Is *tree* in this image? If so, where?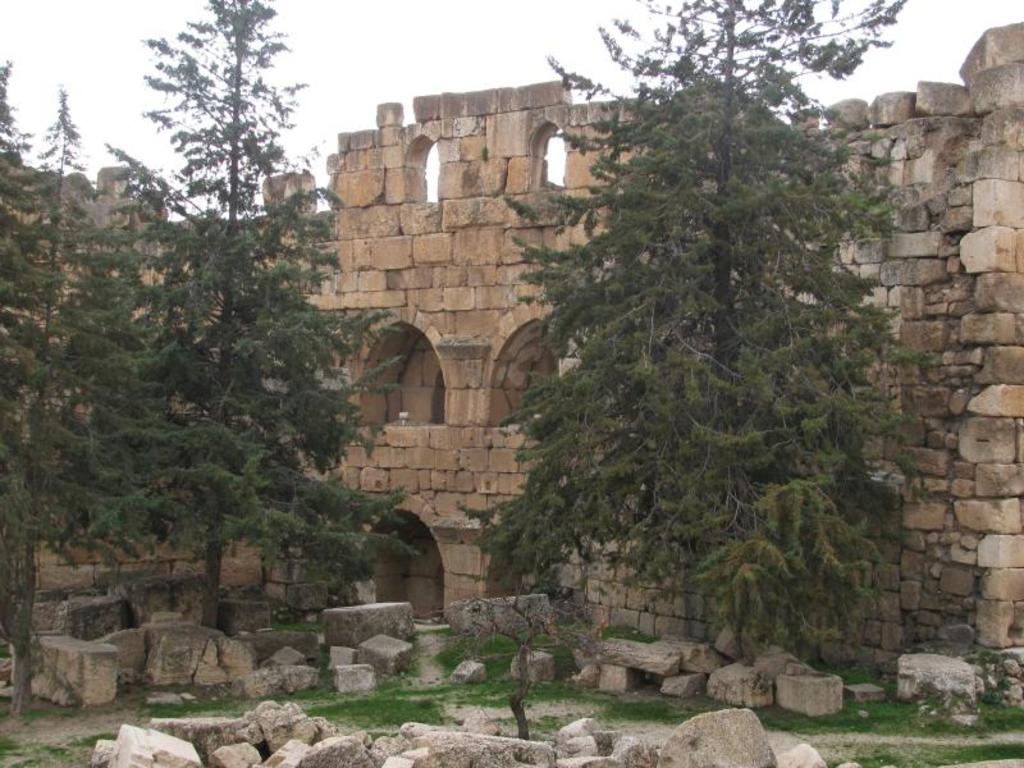
Yes, at pyautogui.locateOnScreen(0, 69, 64, 696).
